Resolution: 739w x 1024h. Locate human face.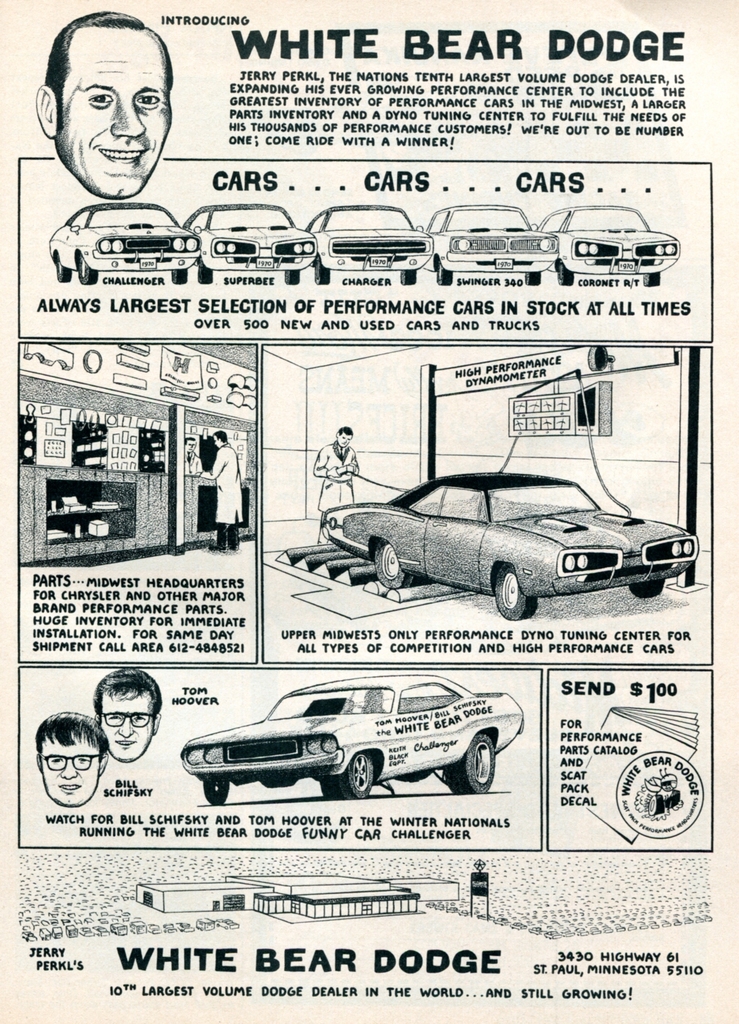
{"left": 96, "top": 688, "right": 152, "bottom": 756}.
